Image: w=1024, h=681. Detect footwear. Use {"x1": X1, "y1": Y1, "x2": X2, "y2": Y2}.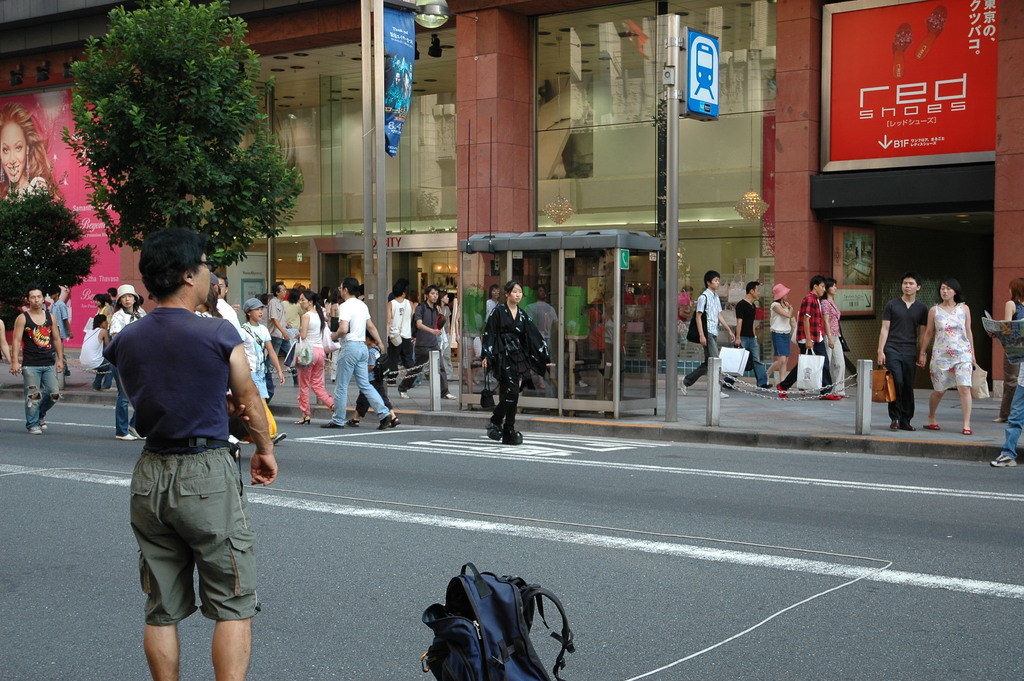
{"x1": 344, "y1": 418, "x2": 358, "y2": 425}.
